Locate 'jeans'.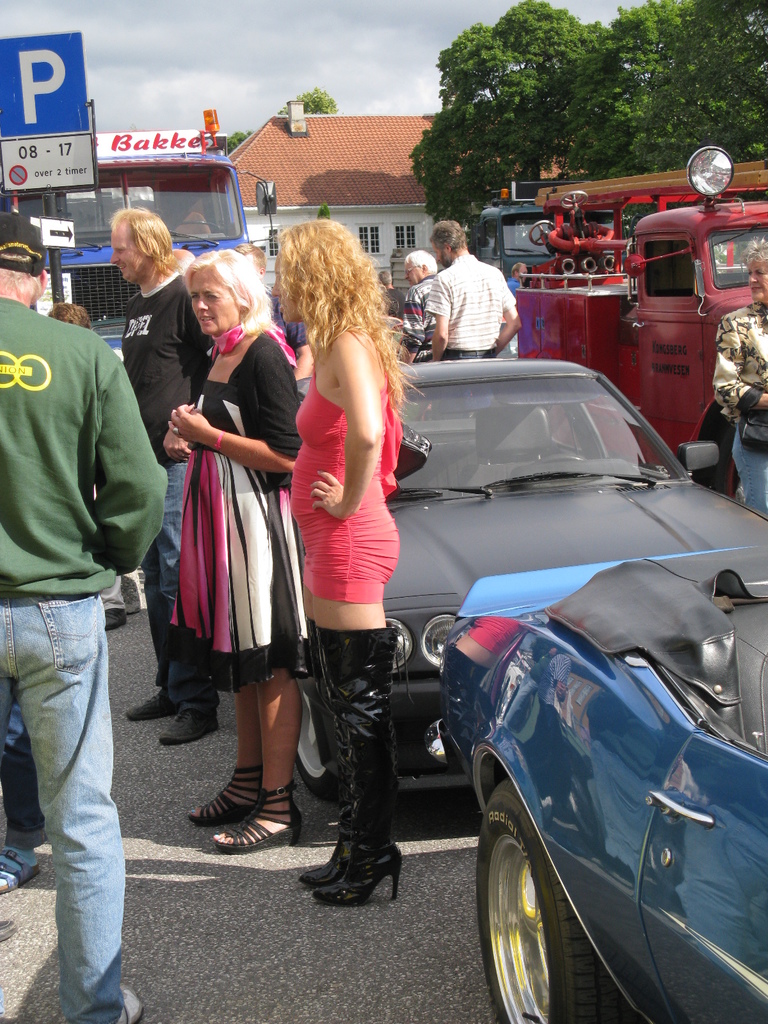
Bounding box: <region>13, 546, 149, 1019</region>.
